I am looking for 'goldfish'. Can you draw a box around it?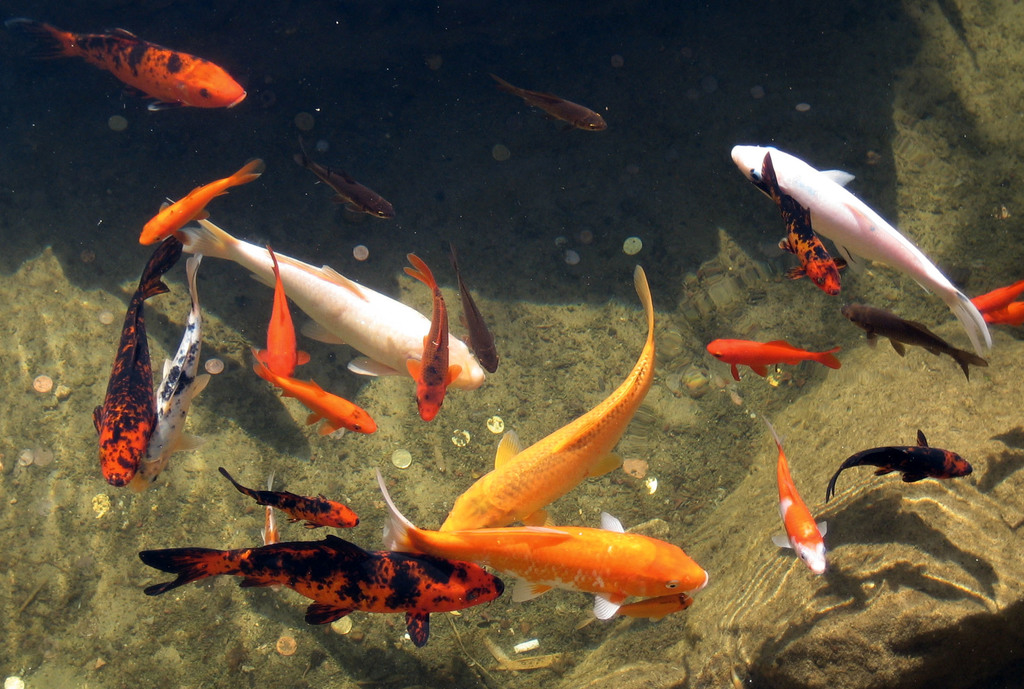
Sure, the bounding box is 840/300/987/382.
